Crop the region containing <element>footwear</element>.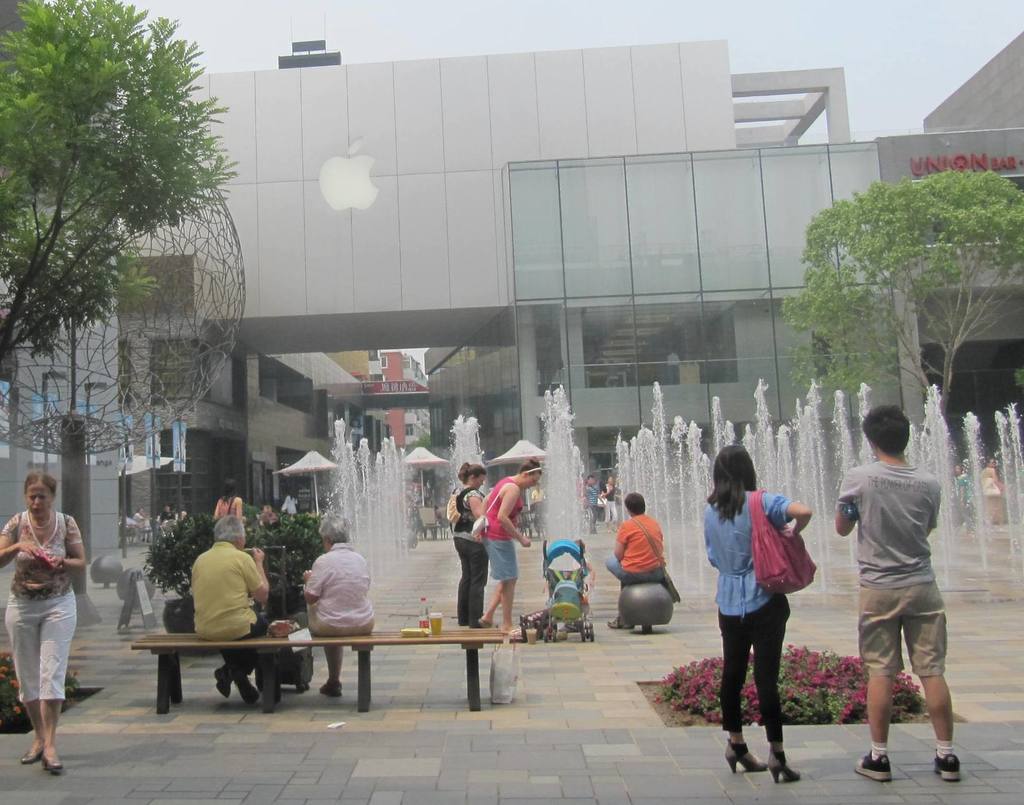
Crop region: (477,621,499,632).
